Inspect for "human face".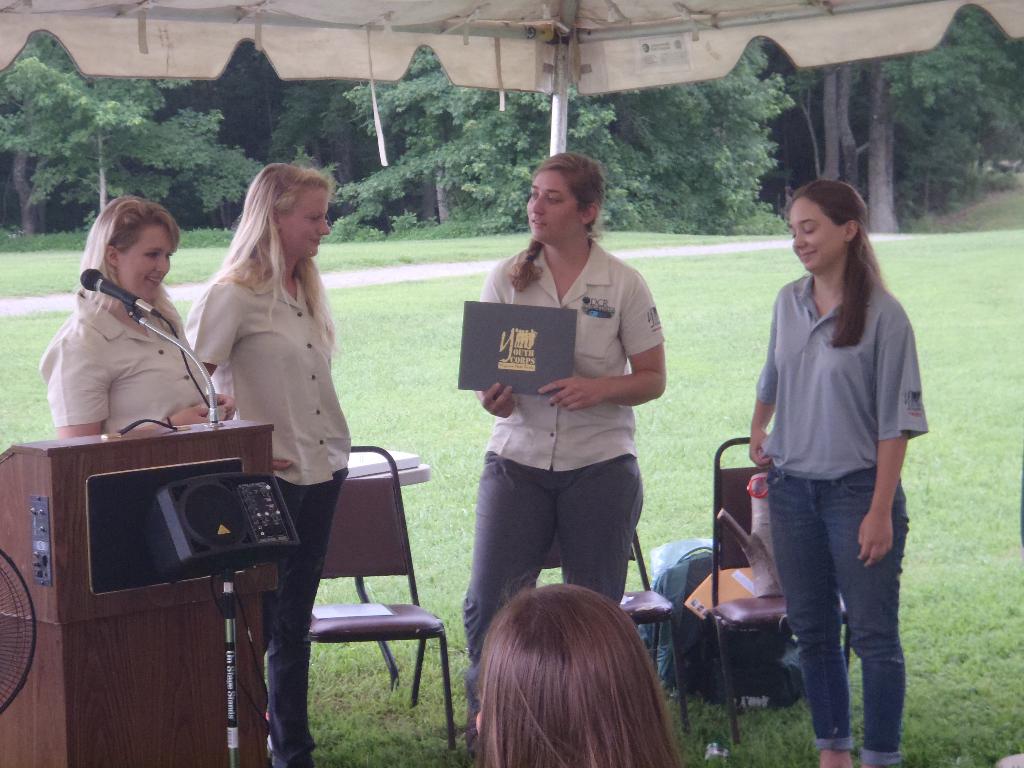
Inspection: box=[285, 191, 327, 256].
